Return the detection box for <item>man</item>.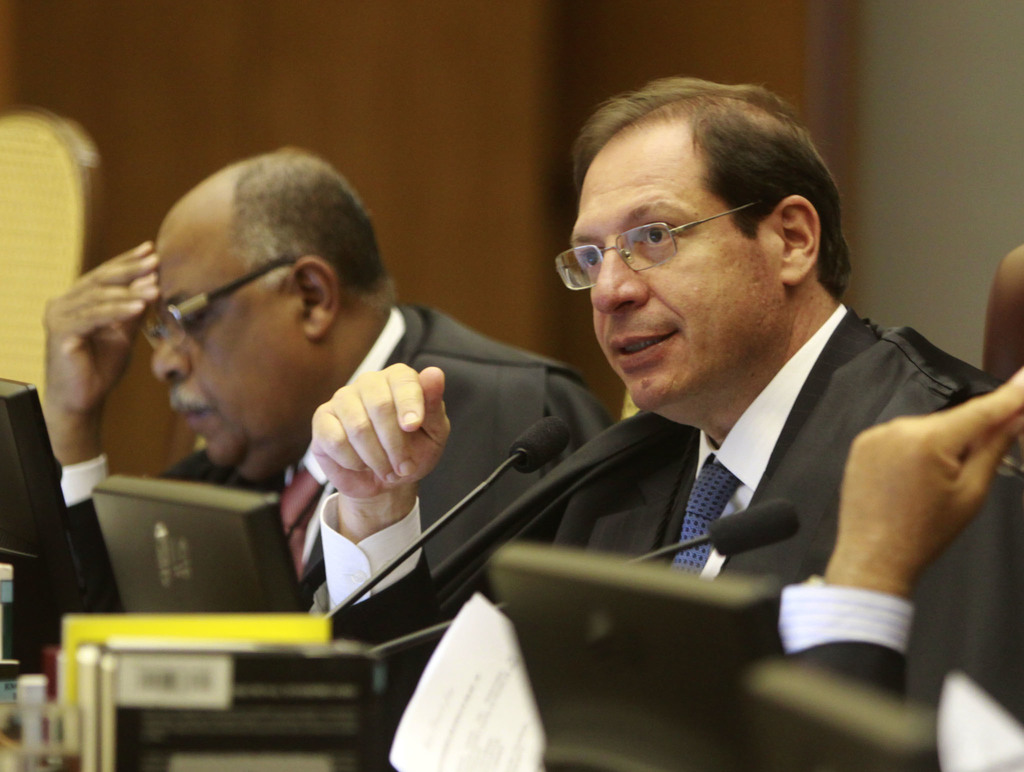
box=[300, 65, 1004, 658].
